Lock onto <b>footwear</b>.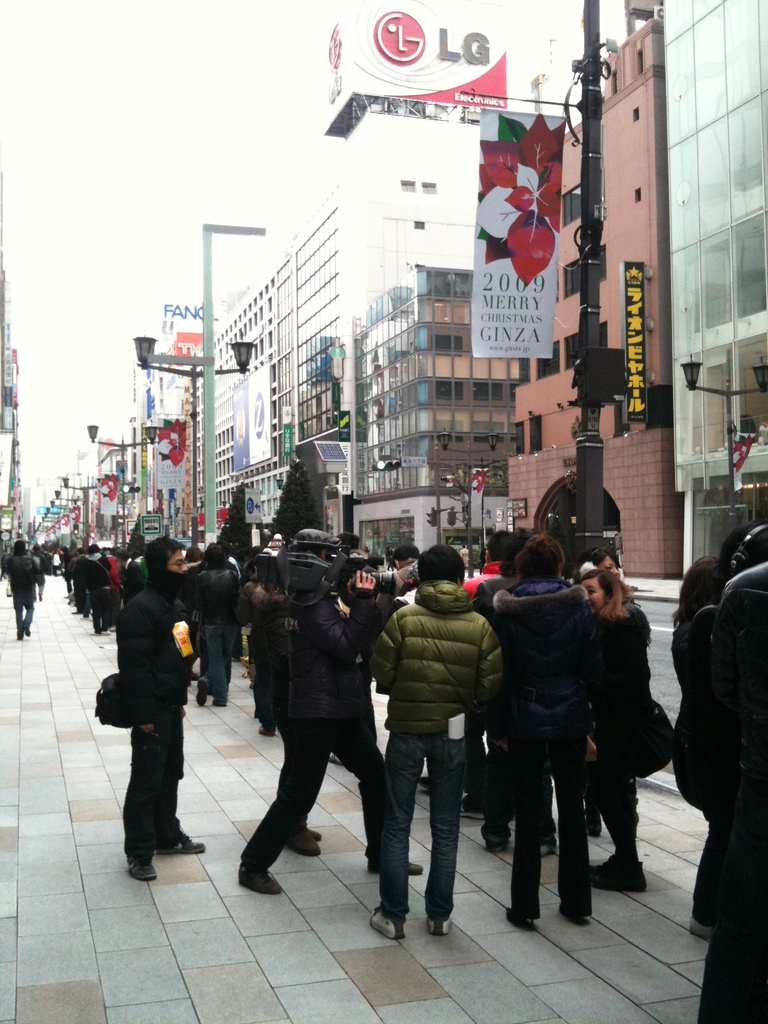
Locked: left=128, top=851, right=159, bottom=879.
